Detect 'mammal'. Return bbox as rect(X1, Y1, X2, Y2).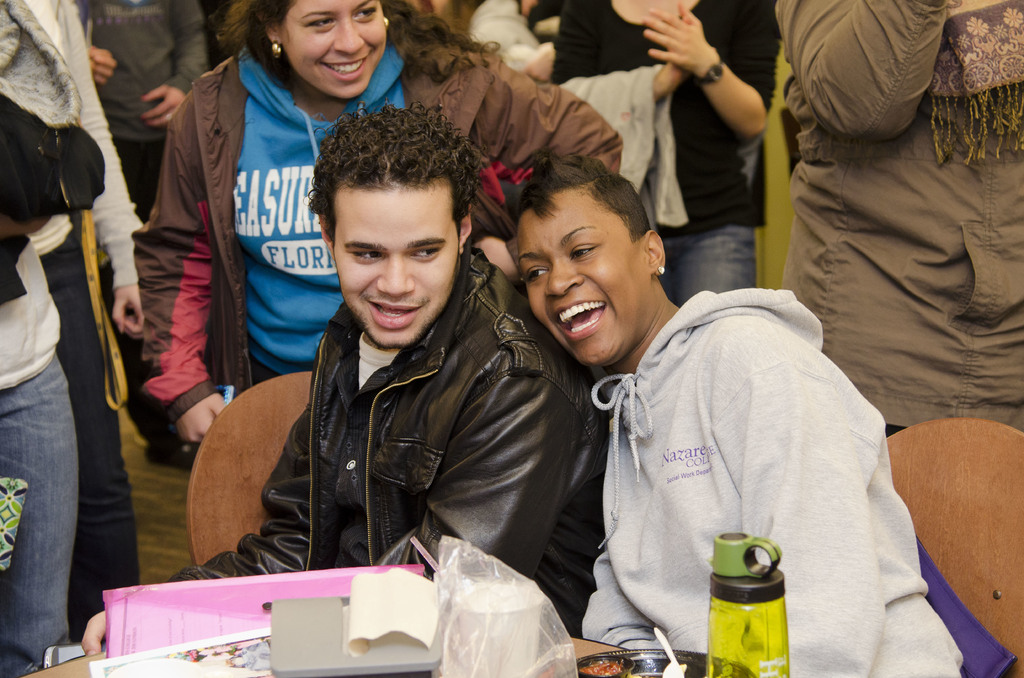
rect(547, 0, 783, 304).
